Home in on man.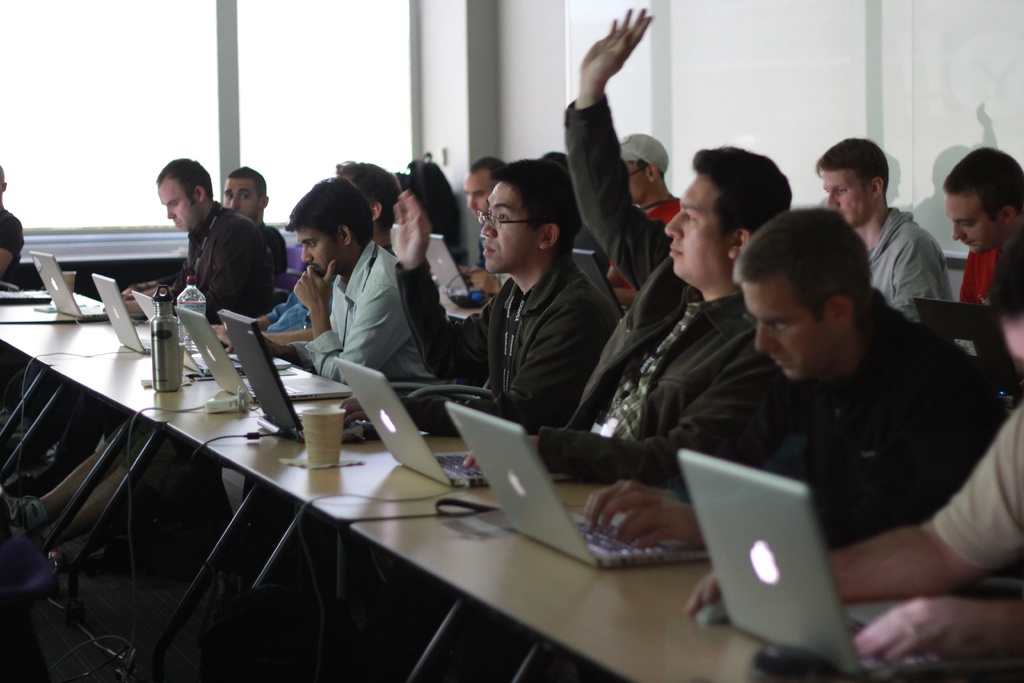
Homed in at bbox(221, 152, 280, 222).
